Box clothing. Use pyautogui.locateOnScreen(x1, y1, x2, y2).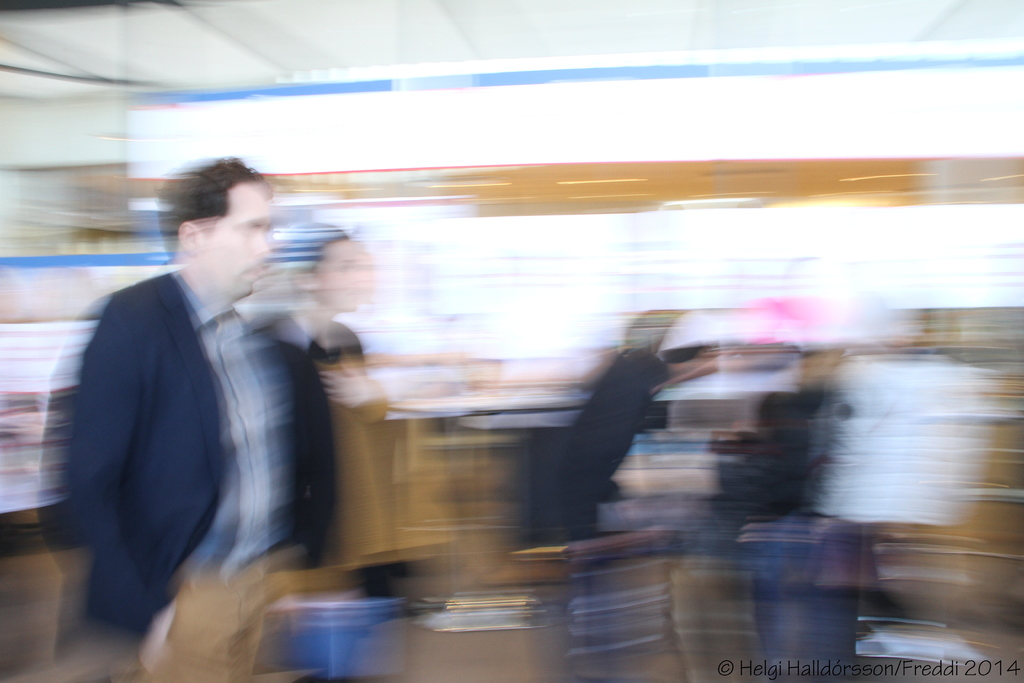
pyautogui.locateOnScreen(245, 302, 369, 575).
